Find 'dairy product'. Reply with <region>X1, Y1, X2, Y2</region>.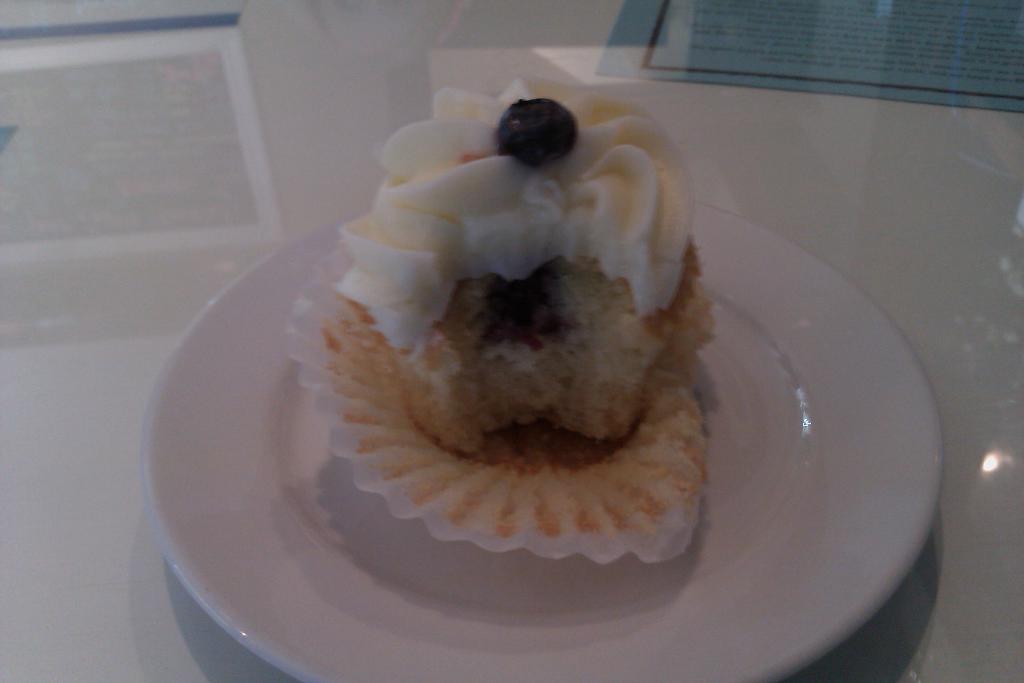
<region>241, 90, 733, 603</region>.
